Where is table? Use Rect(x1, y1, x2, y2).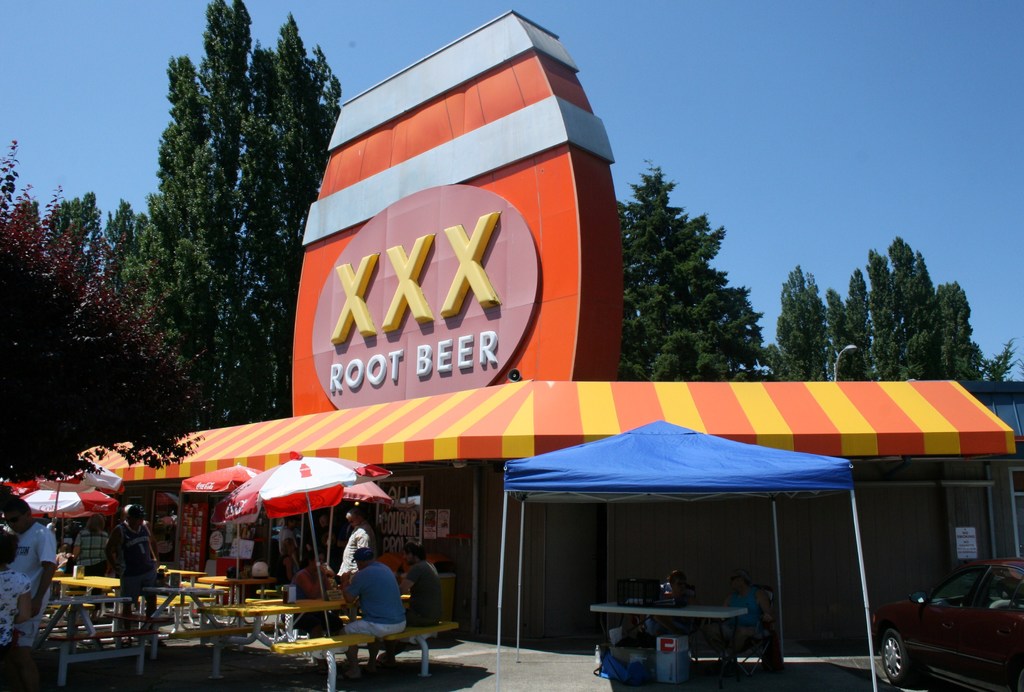
Rect(56, 569, 125, 639).
